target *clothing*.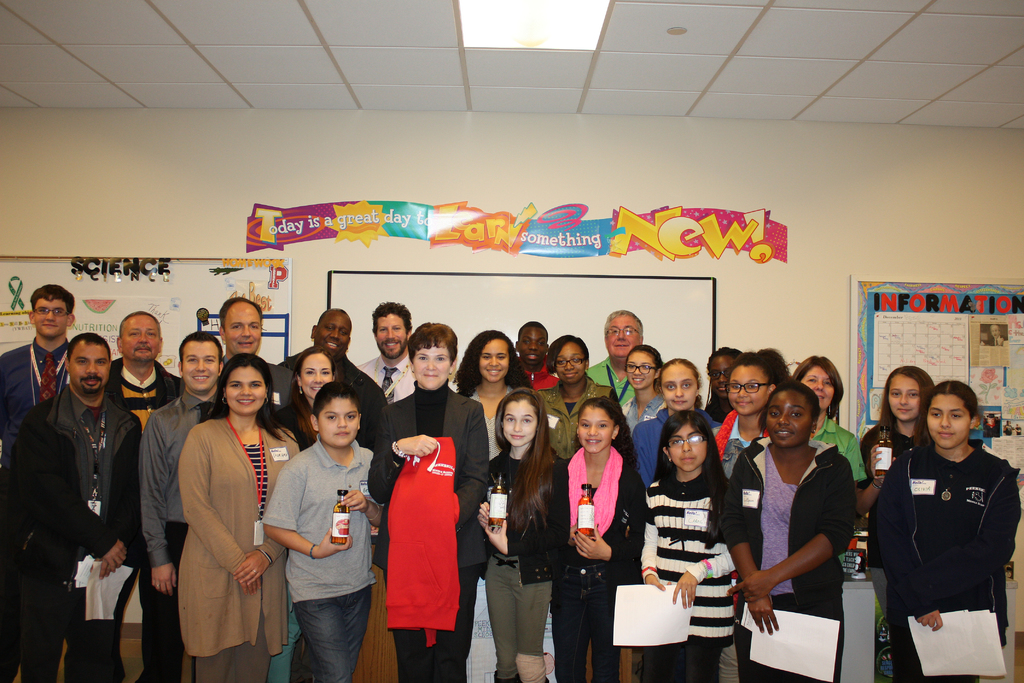
Target region: <box>721,436,851,682</box>.
